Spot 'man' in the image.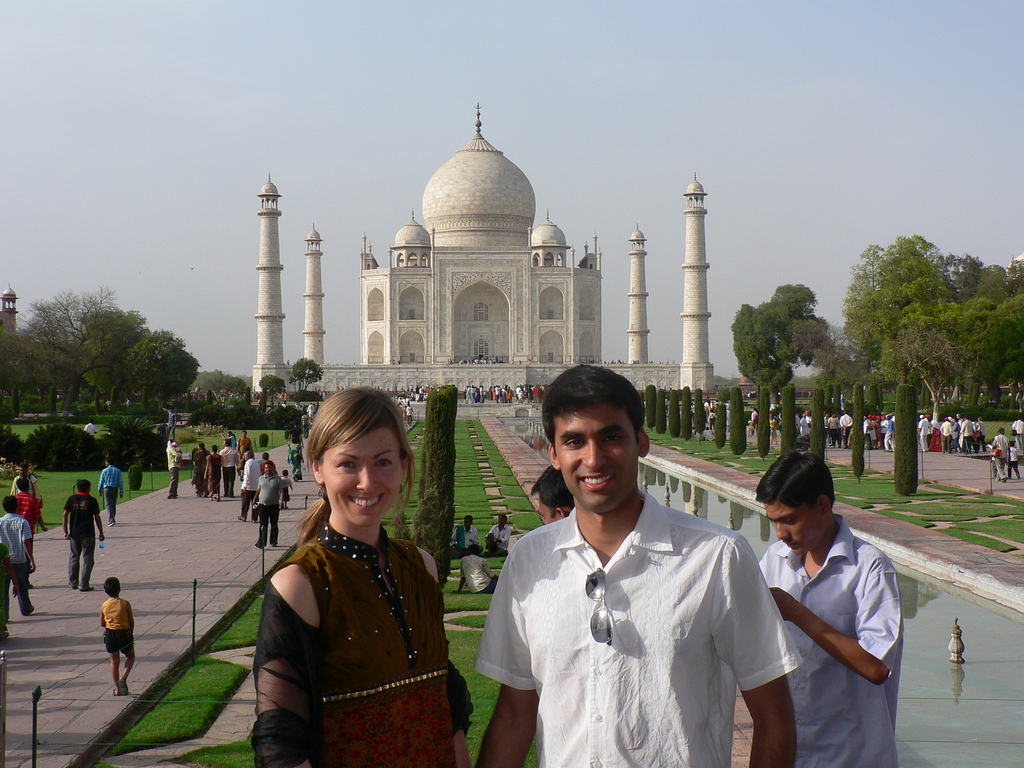
'man' found at bbox=(166, 442, 182, 497).
